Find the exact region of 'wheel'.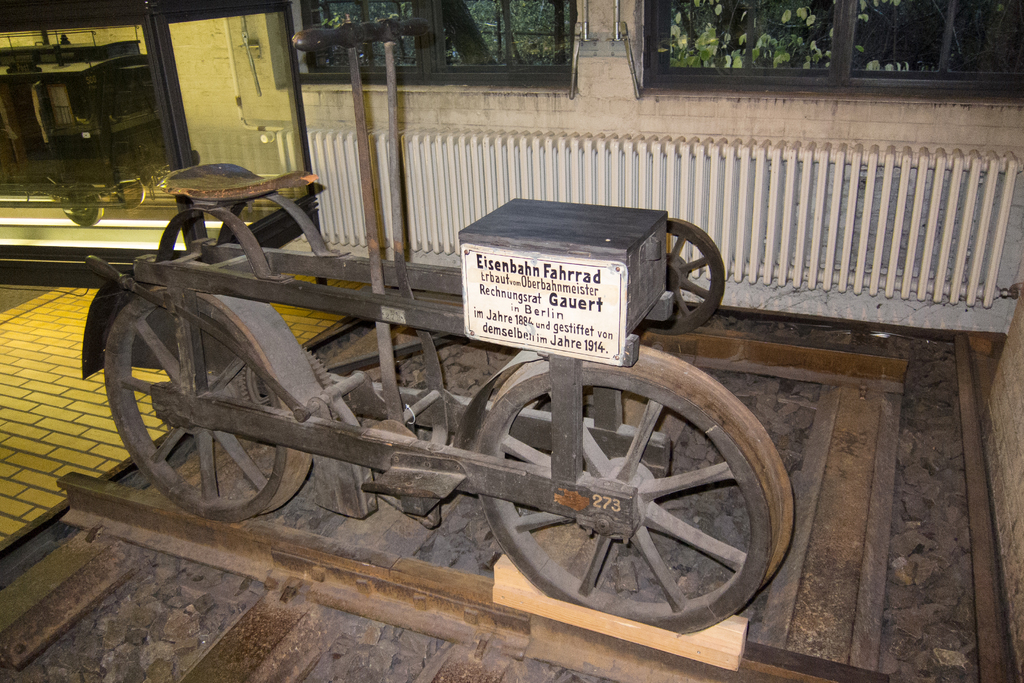
Exact region: crop(104, 293, 318, 524).
